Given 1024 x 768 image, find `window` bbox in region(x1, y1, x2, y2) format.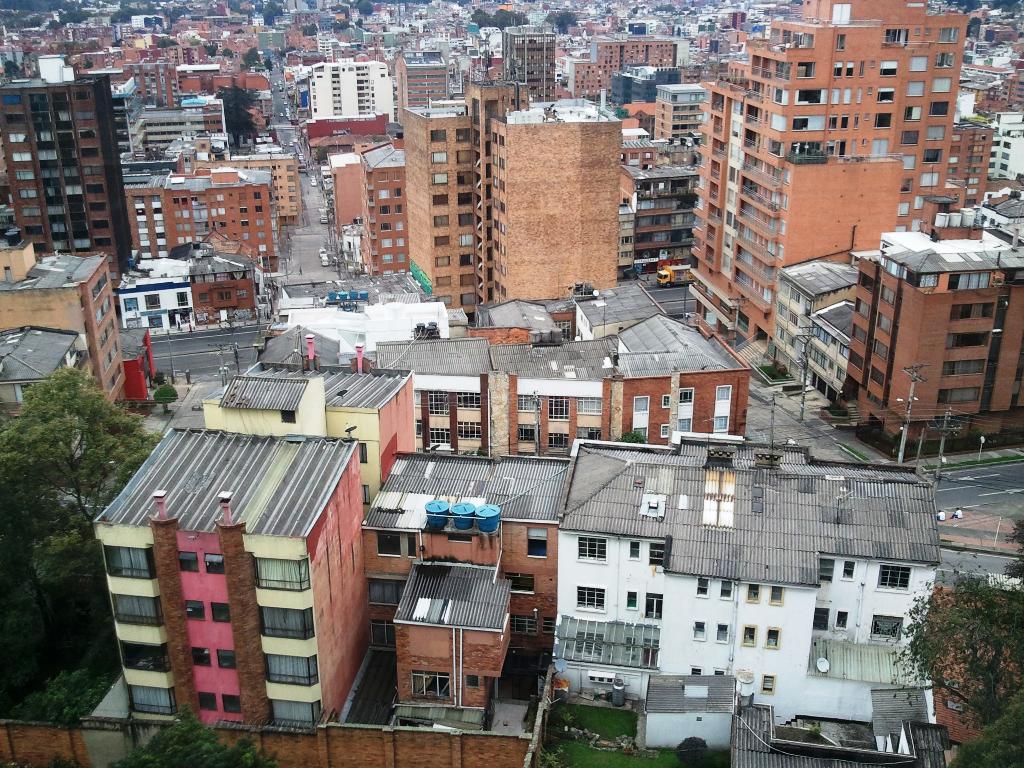
region(820, 557, 835, 582).
